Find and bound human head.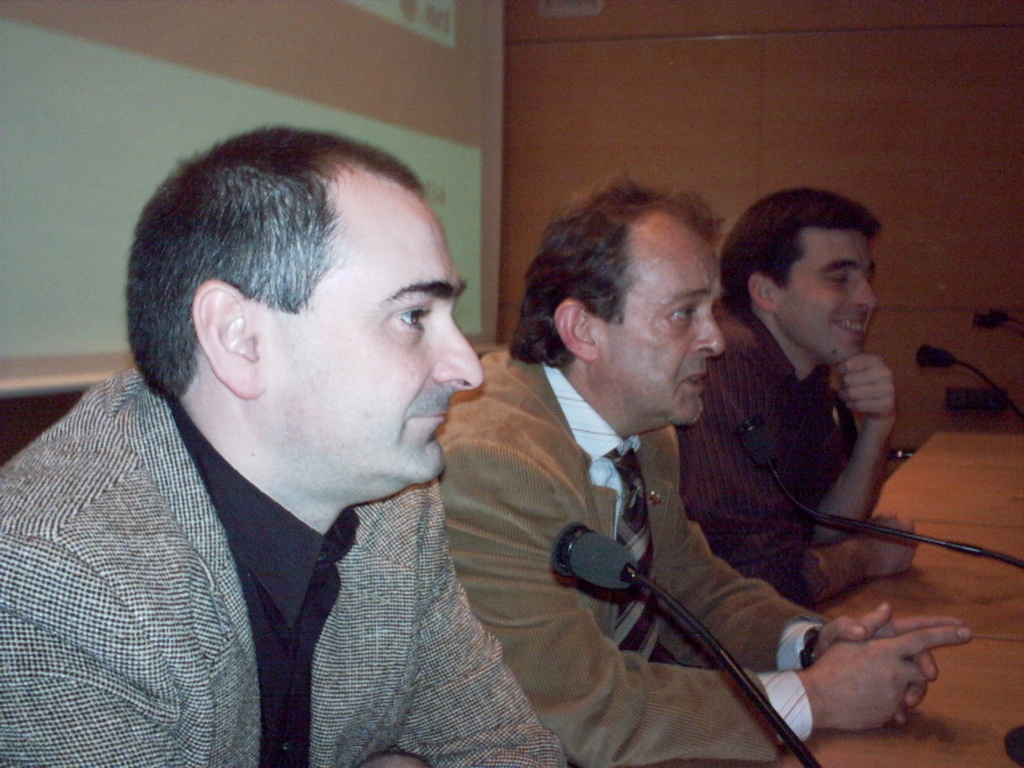
Bound: x1=718, y1=185, x2=883, y2=369.
